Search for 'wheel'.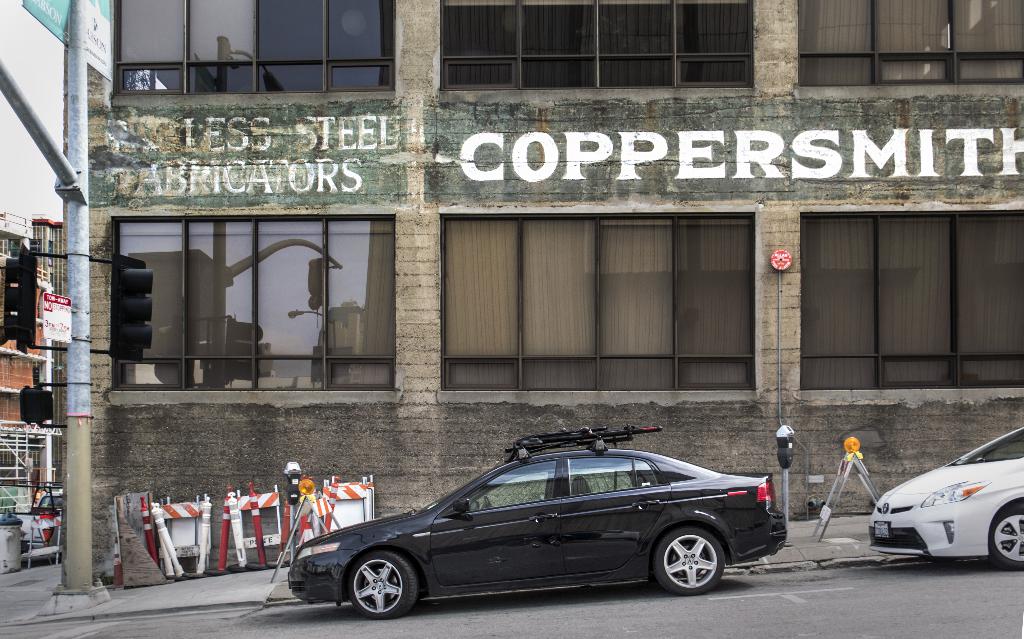
Found at region(480, 495, 492, 510).
